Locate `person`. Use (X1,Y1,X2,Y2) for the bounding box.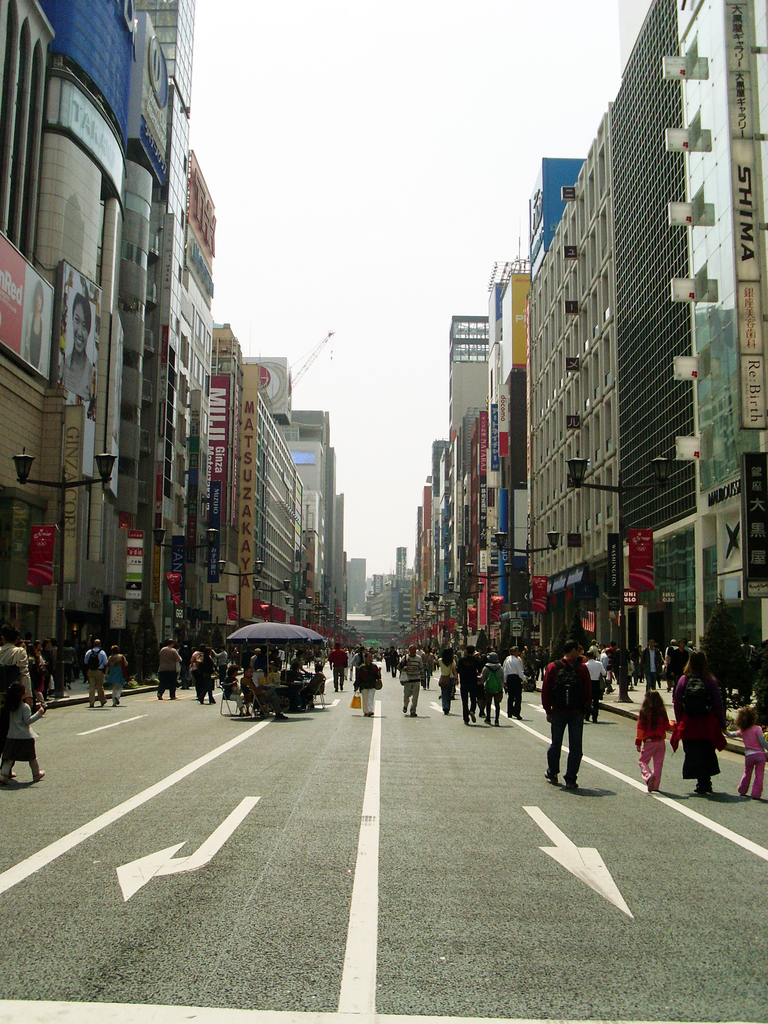
(732,704,767,802).
